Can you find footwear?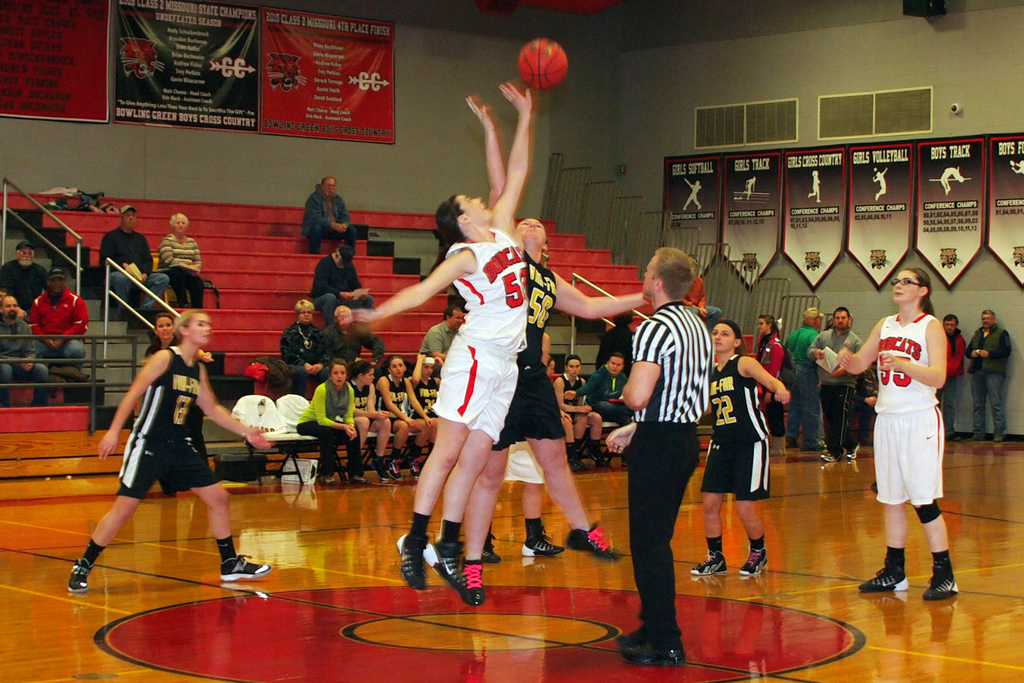
Yes, bounding box: 967 435 983 440.
